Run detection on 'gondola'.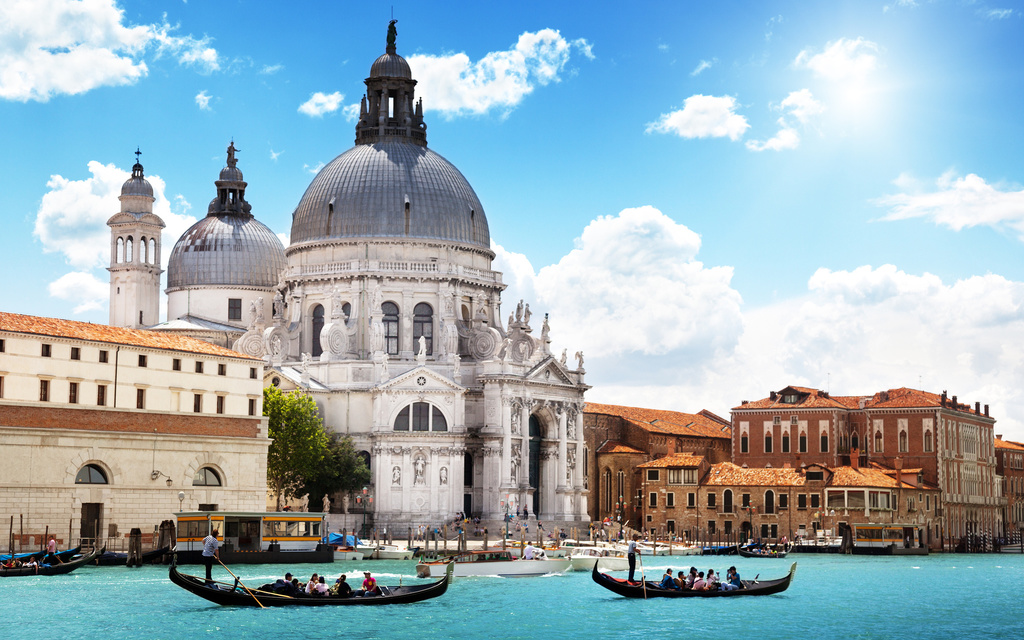
Result: 44,542,81,564.
